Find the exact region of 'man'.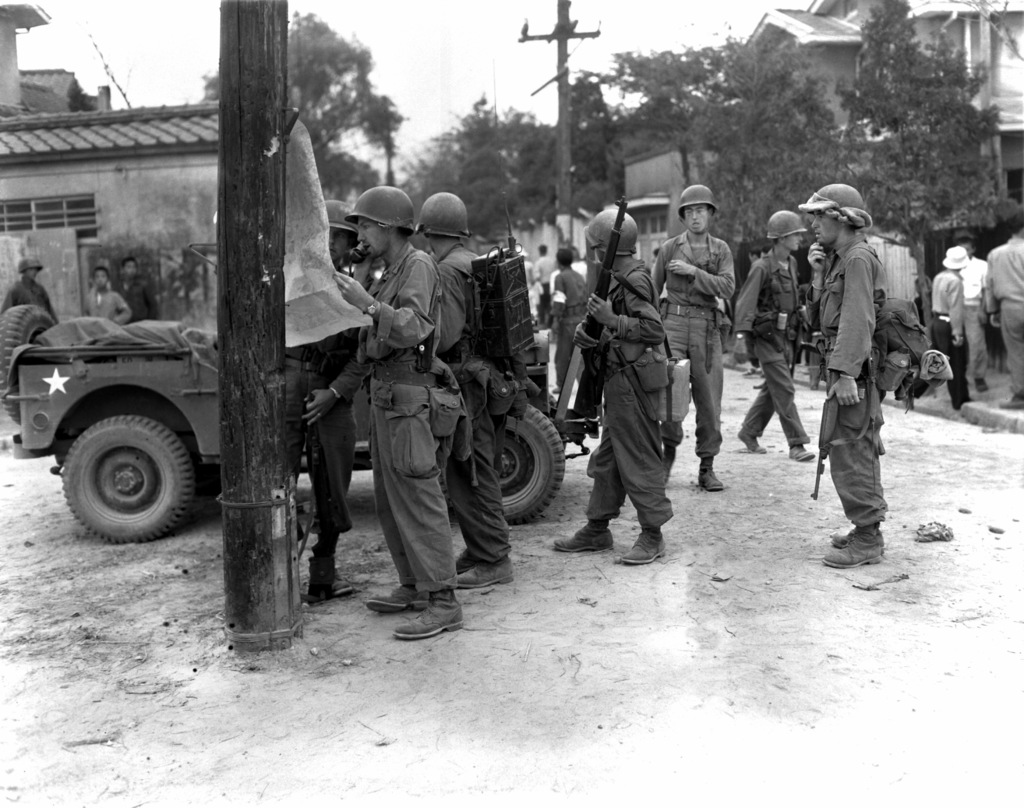
Exact region: x1=84 y1=268 x2=129 y2=318.
